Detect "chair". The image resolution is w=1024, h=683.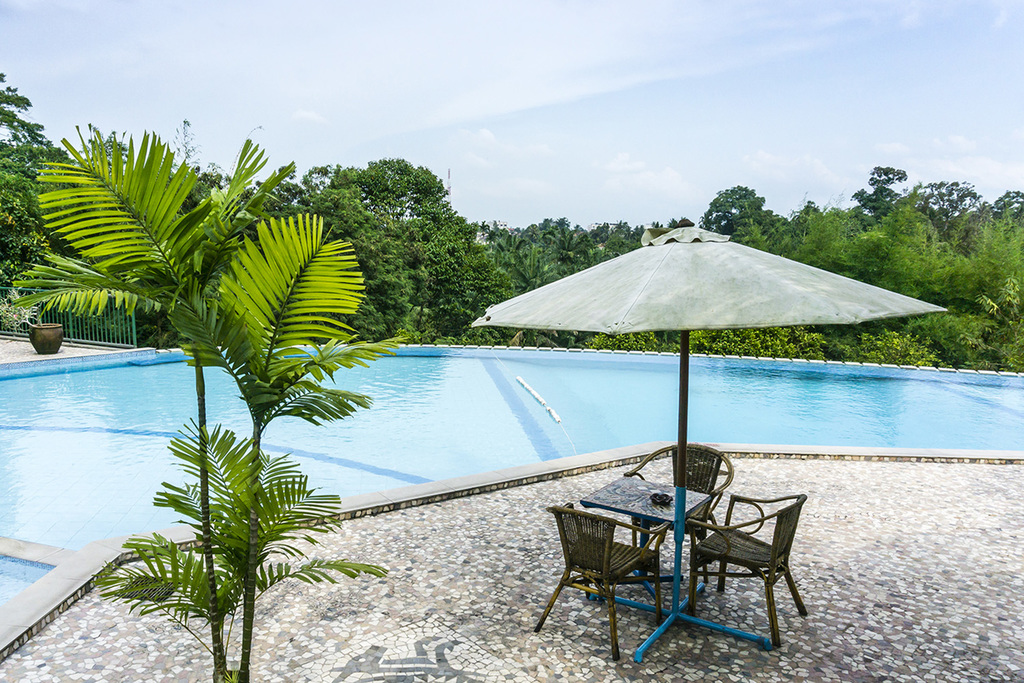
locate(620, 440, 729, 579).
